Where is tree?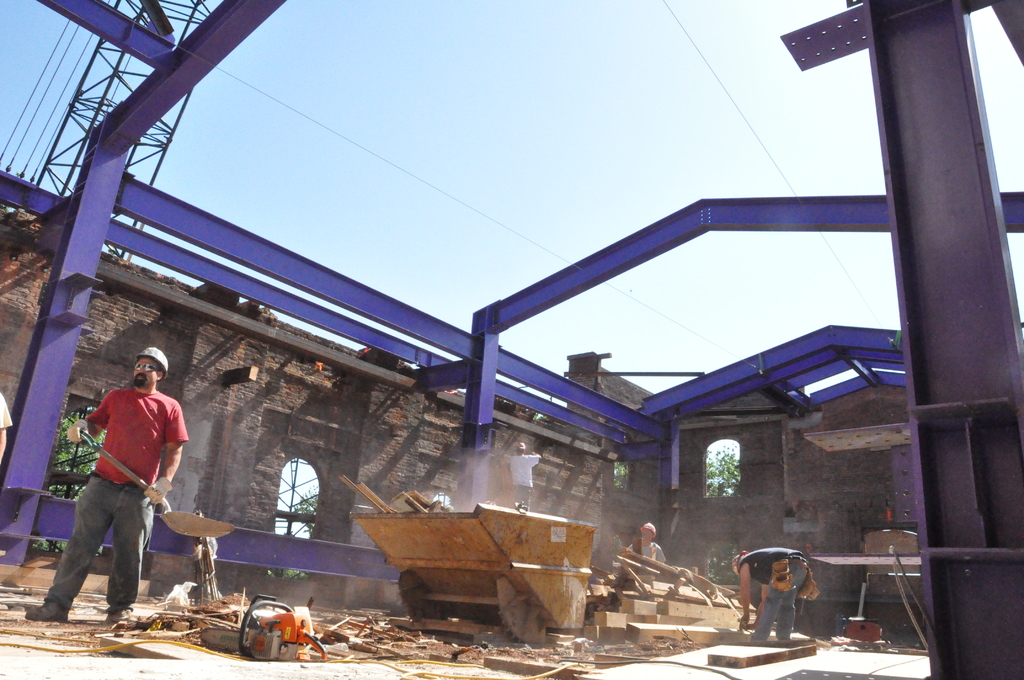
bbox=[42, 390, 111, 503].
